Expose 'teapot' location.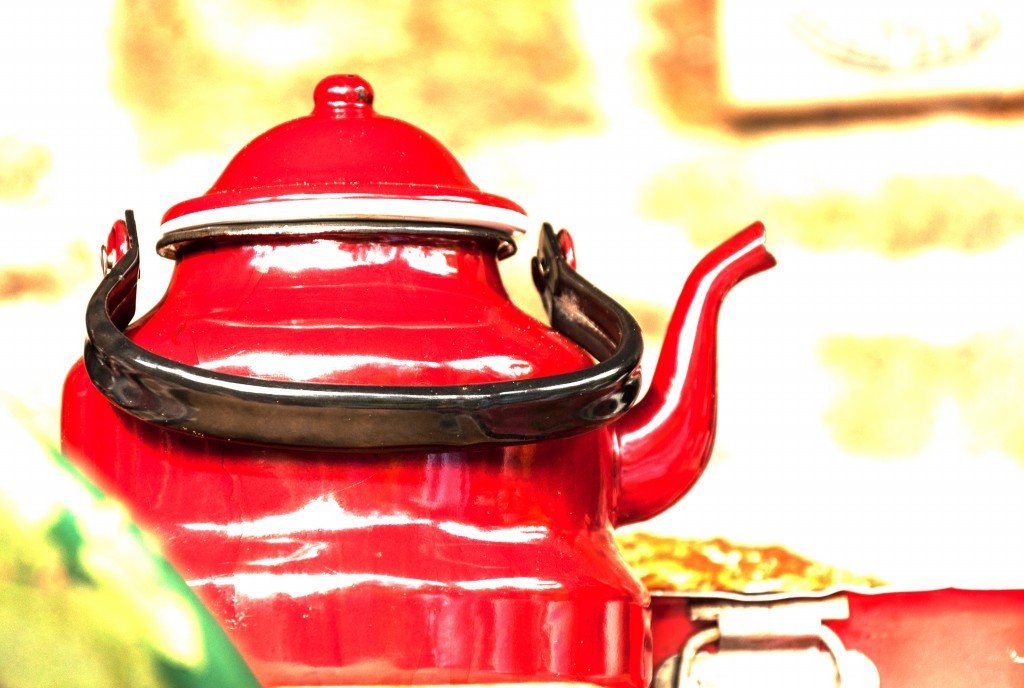
Exposed at 61:73:778:687.
